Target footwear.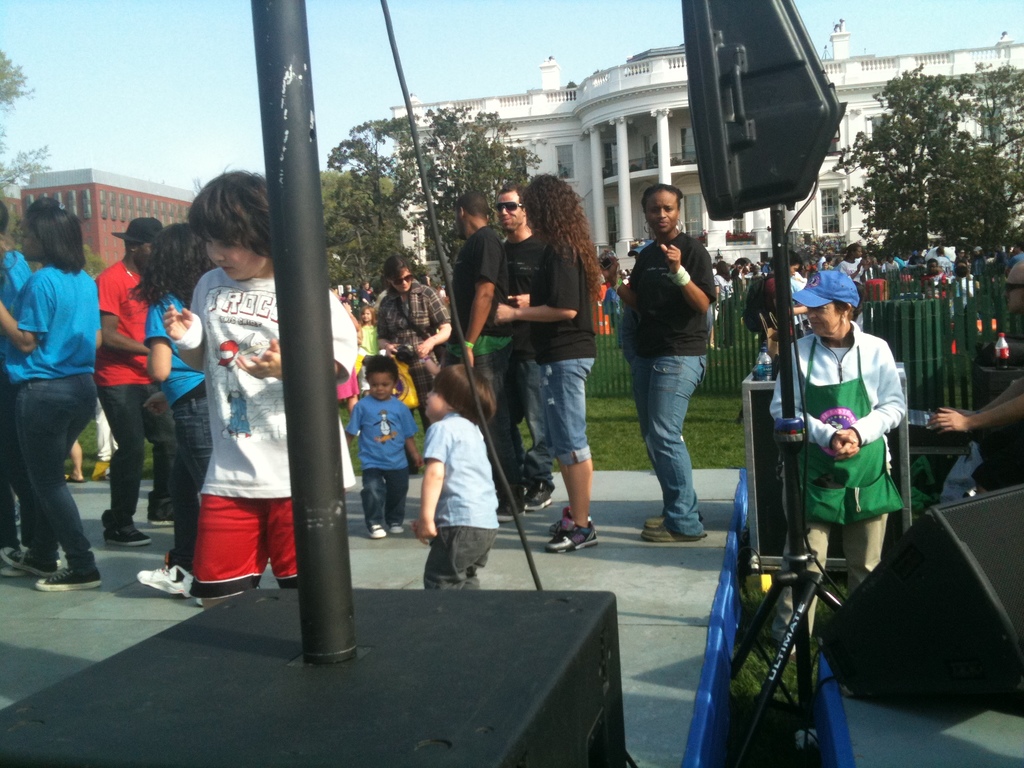
Target region: rect(644, 519, 669, 527).
